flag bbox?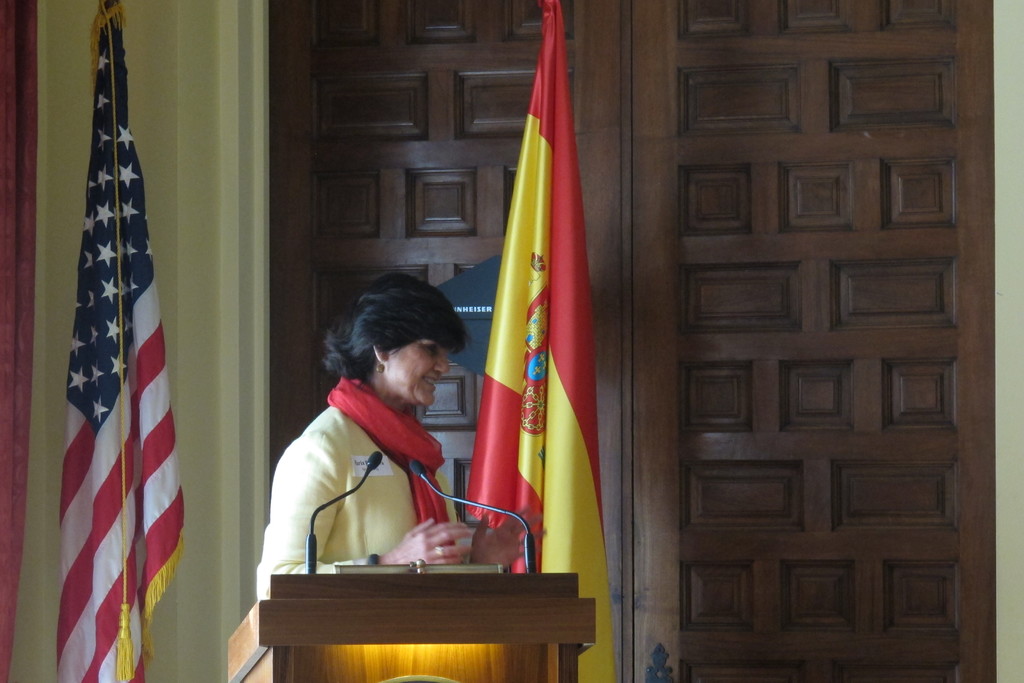
crop(34, 57, 188, 682)
